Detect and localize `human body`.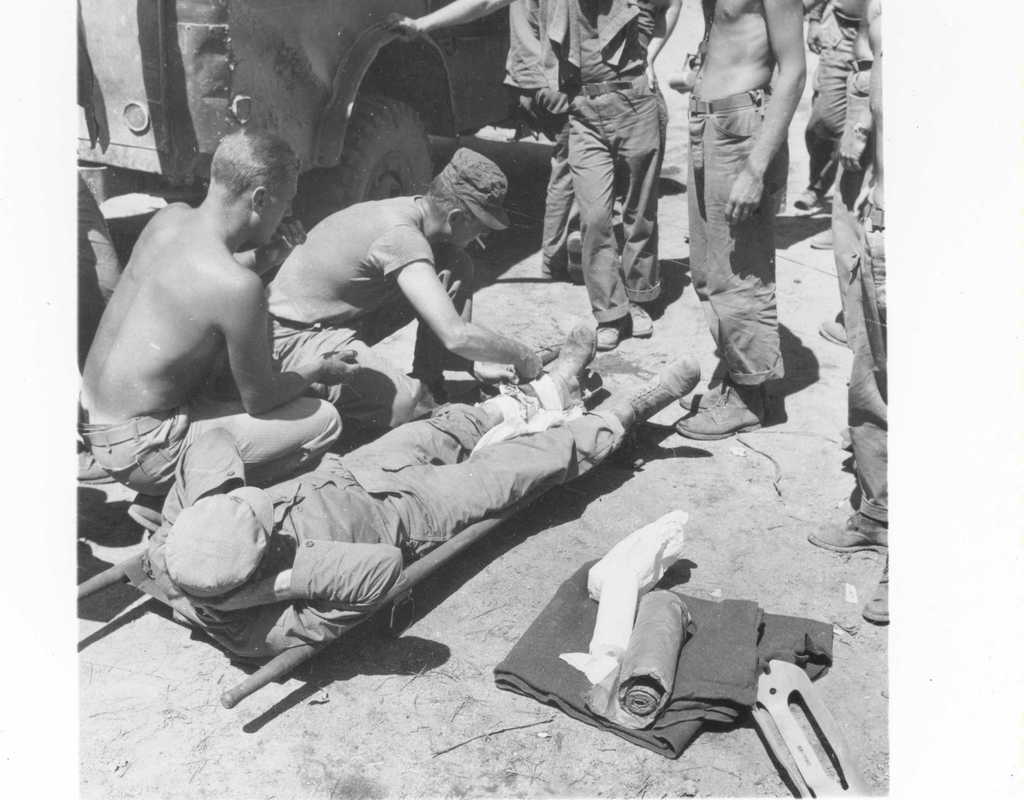
Localized at box=[546, 0, 687, 357].
